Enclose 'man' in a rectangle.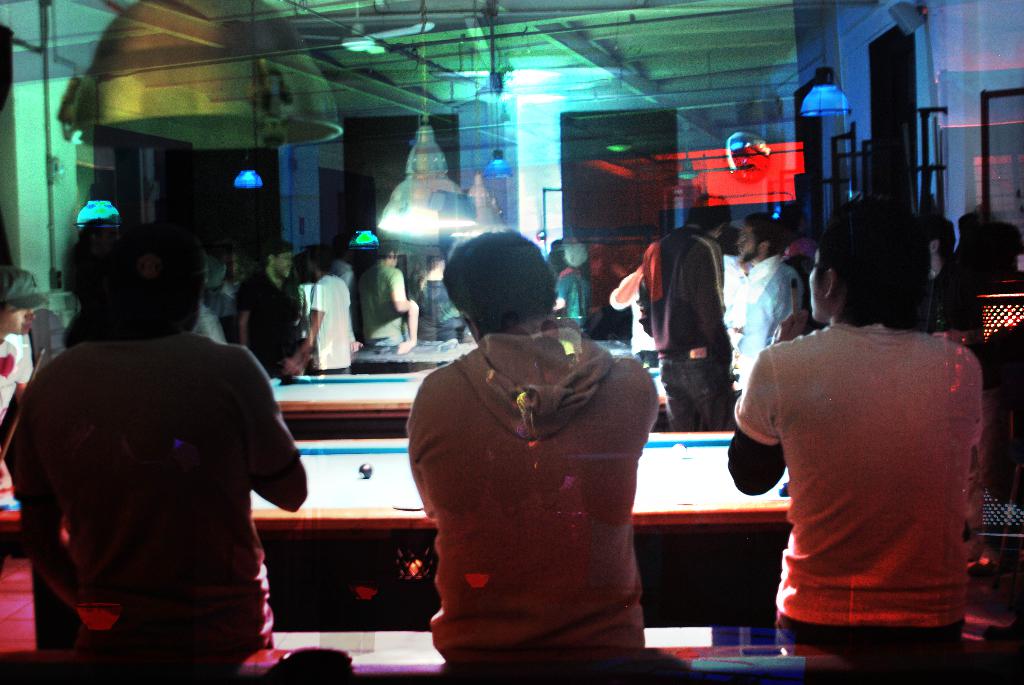
l=719, t=191, r=975, b=659.
